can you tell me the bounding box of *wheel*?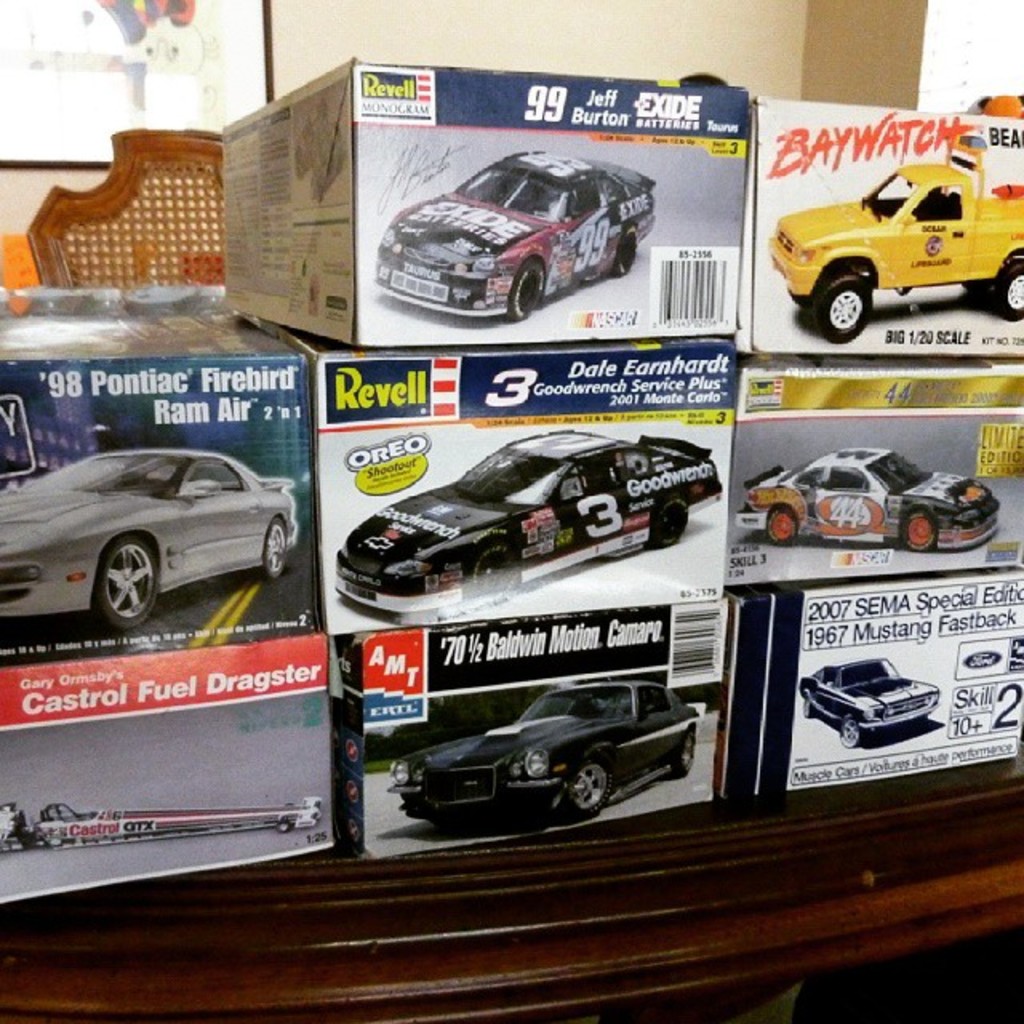
[x1=798, y1=702, x2=819, y2=723].
